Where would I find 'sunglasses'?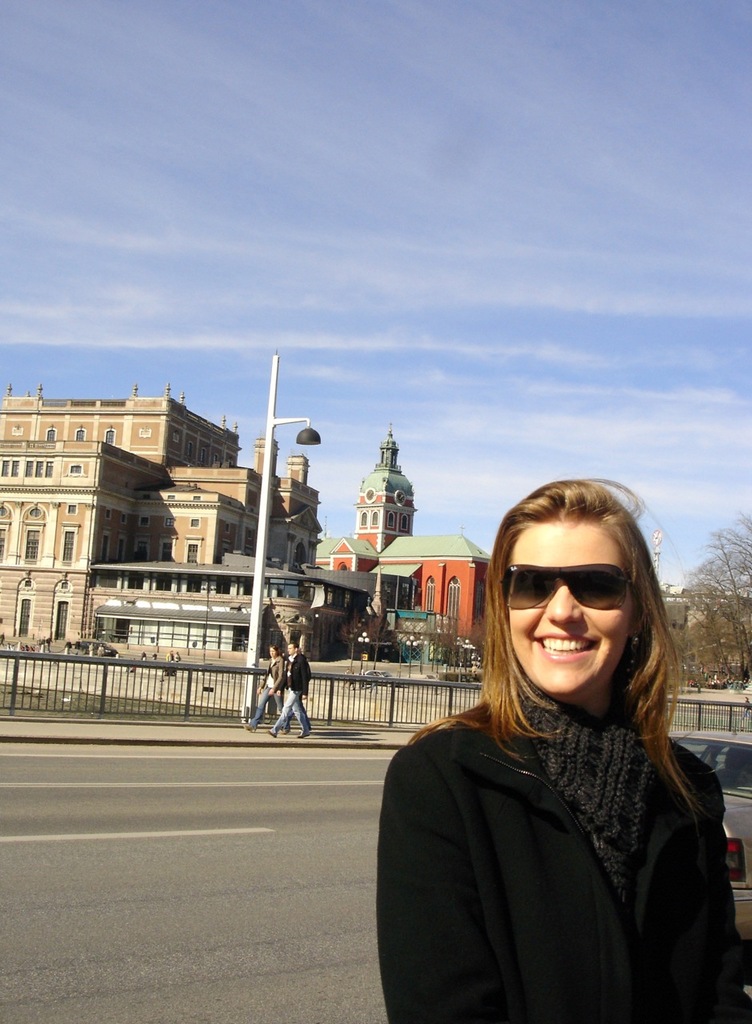
At bbox(510, 563, 630, 612).
